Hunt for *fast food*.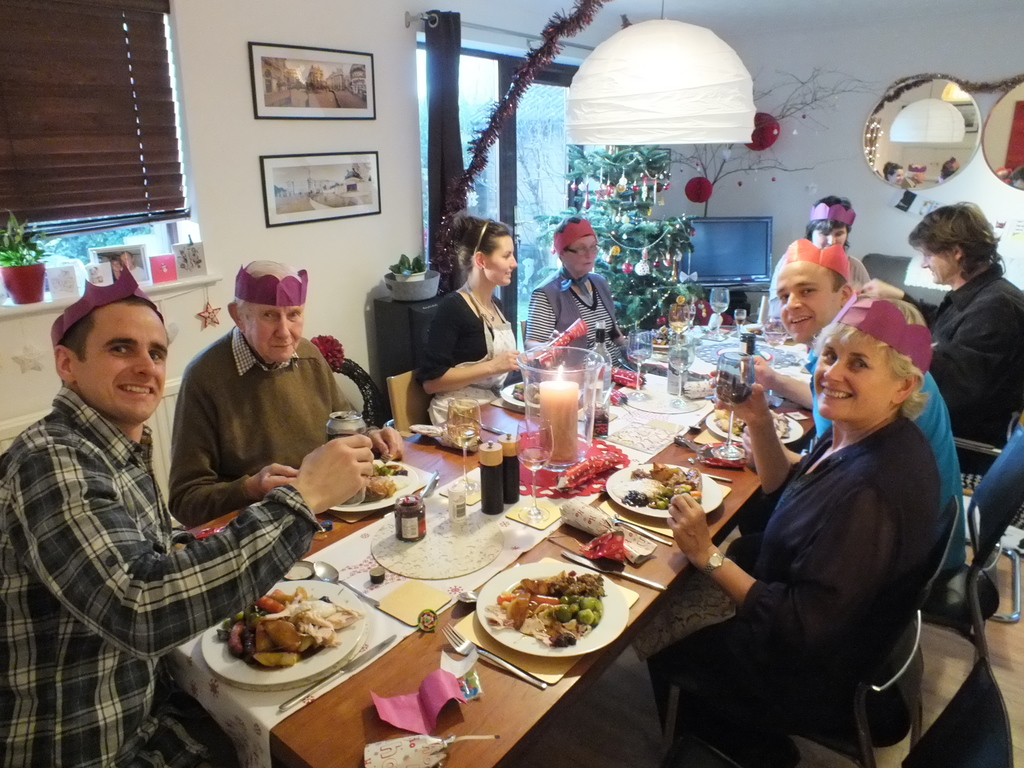
Hunted down at bbox=(222, 589, 350, 682).
